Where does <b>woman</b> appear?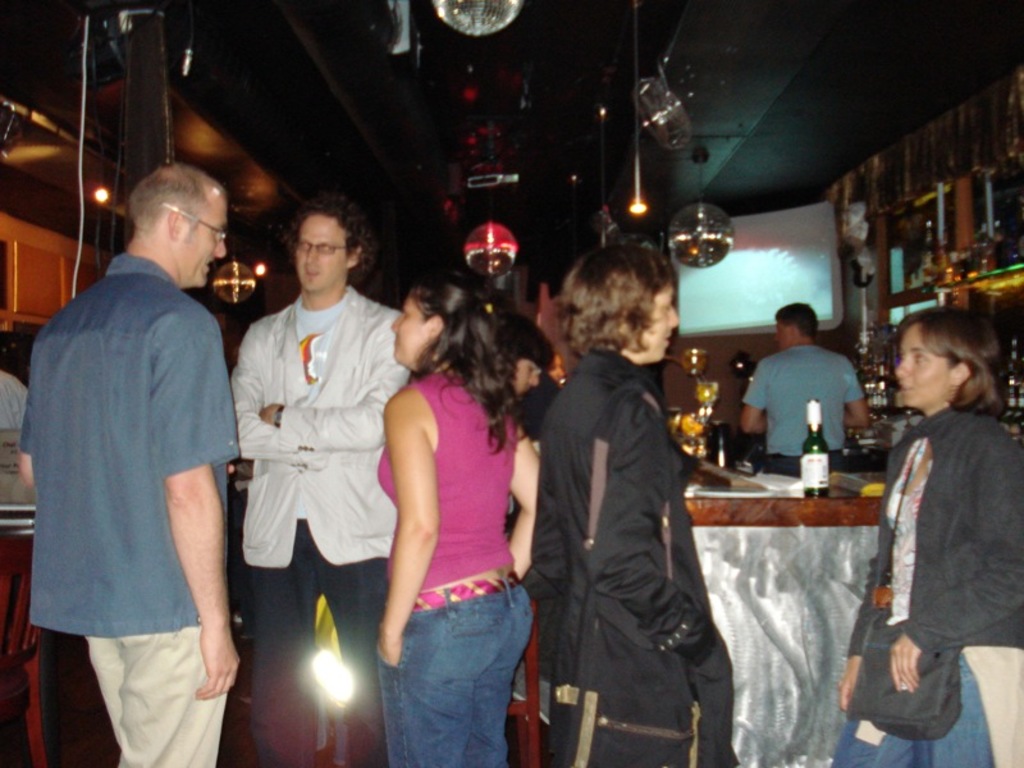
Appears at region(376, 270, 556, 767).
